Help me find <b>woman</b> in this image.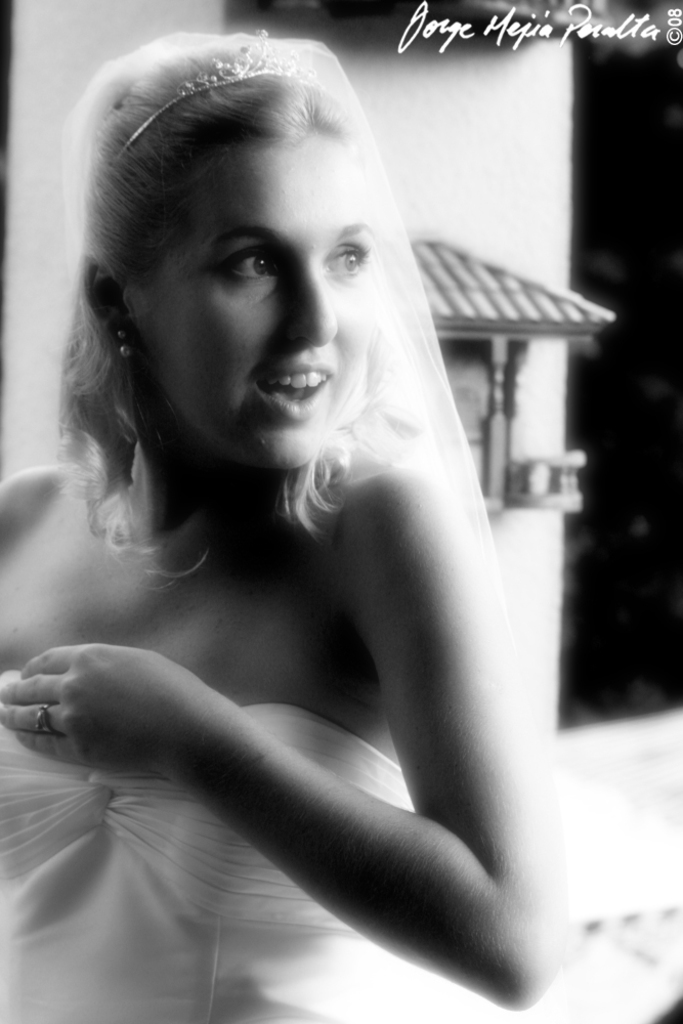
Found it: bbox(0, 0, 613, 1023).
